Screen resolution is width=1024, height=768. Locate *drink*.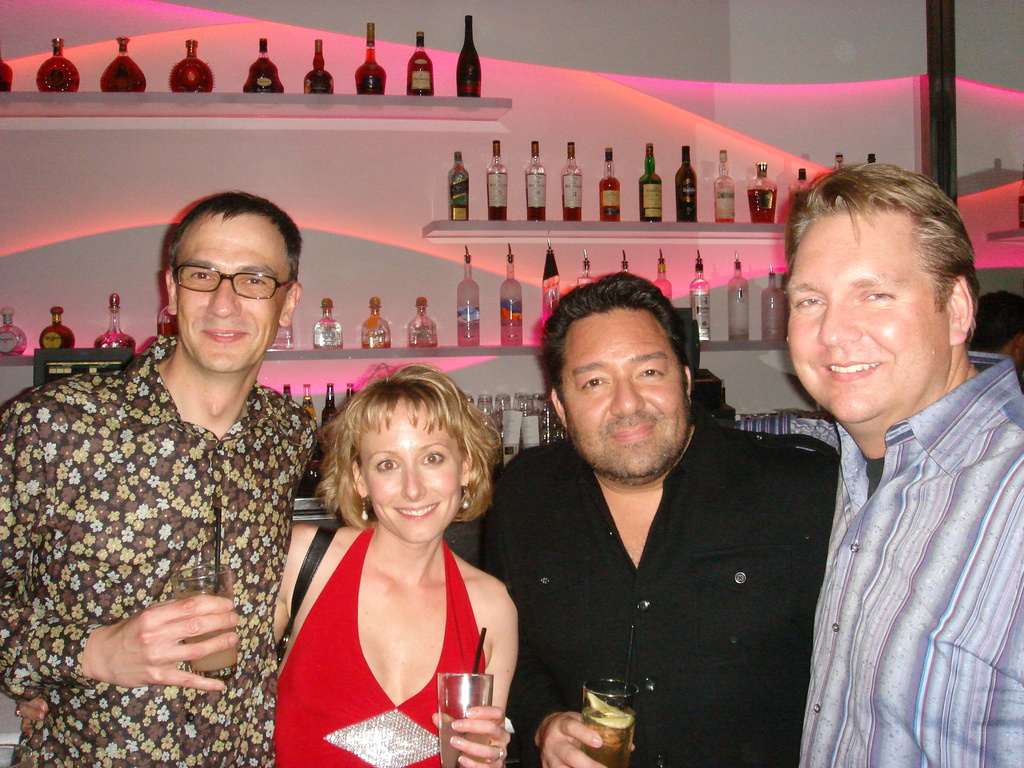
select_region(578, 251, 589, 285).
